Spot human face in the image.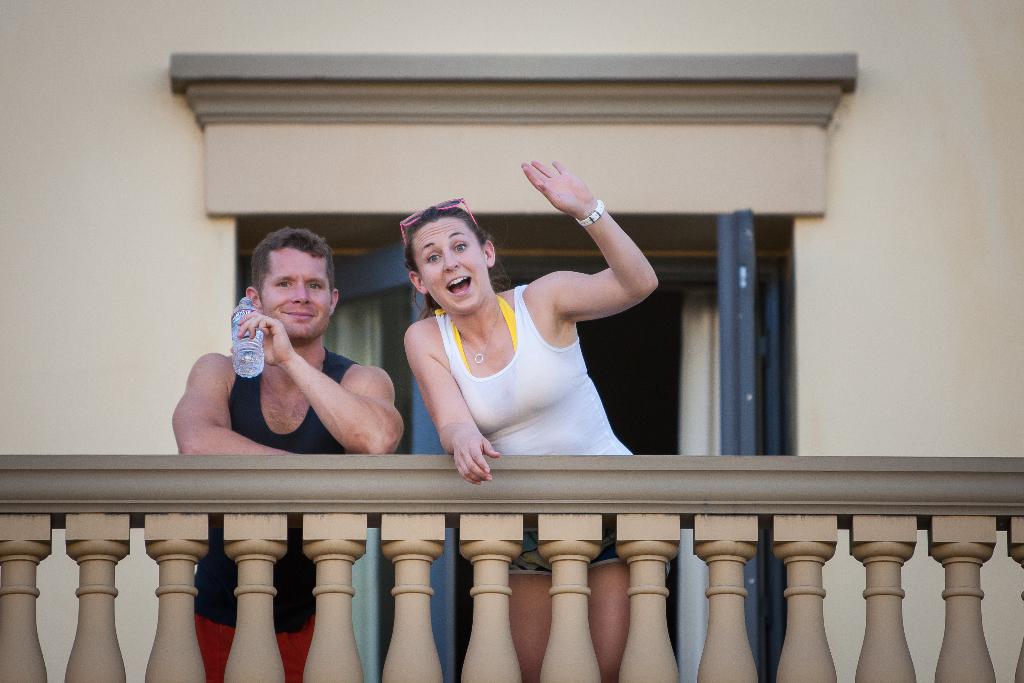
human face found at {"x1": 261, "y1": 242, "x2": 335, "y2": 346}.
